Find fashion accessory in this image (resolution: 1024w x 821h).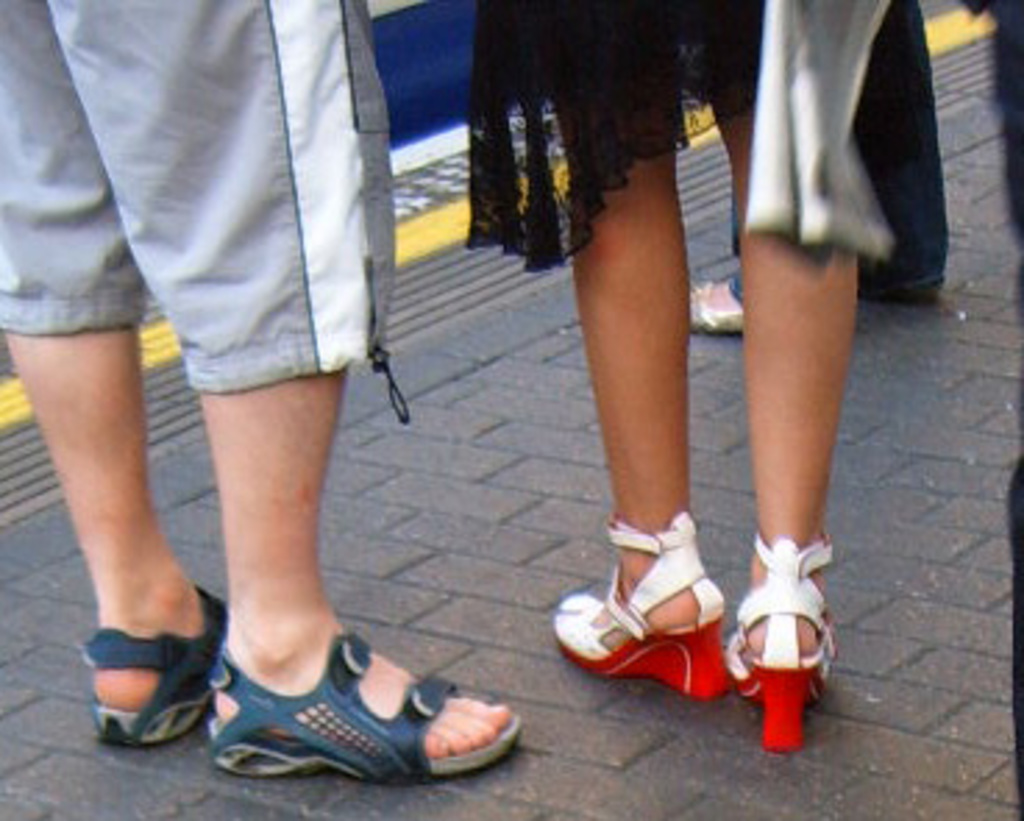
[left=551, top=509, right=732, bottom=701].
